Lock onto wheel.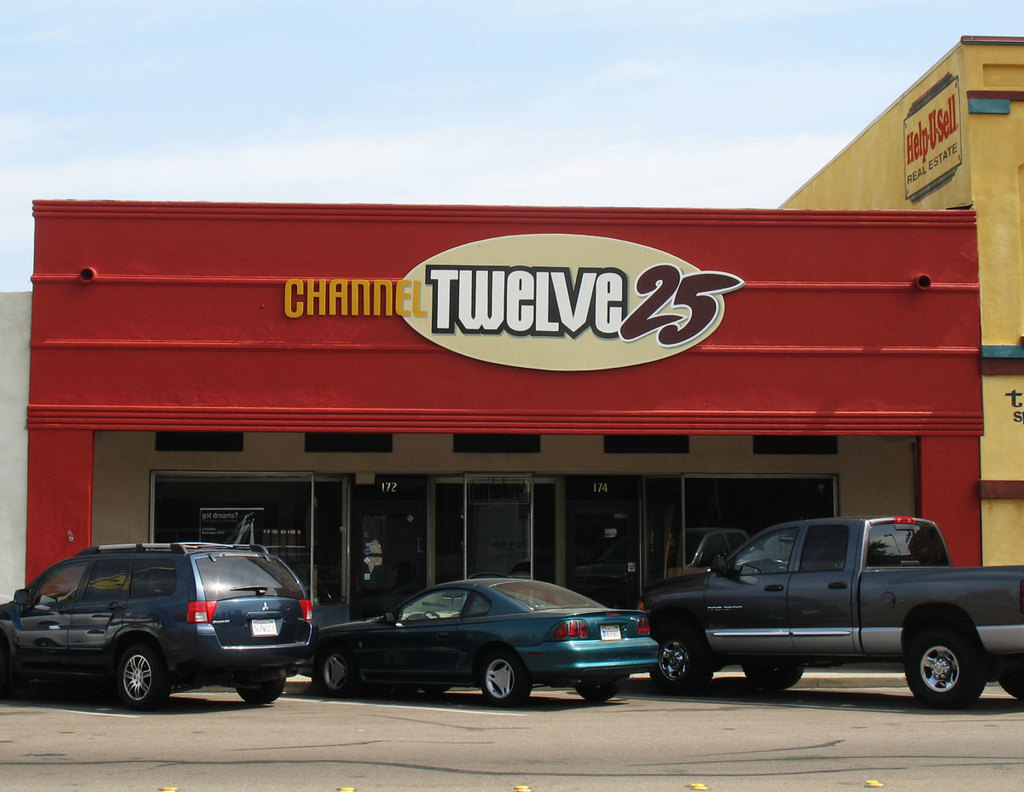
Locked: box=[471, 652, 527, 710].
